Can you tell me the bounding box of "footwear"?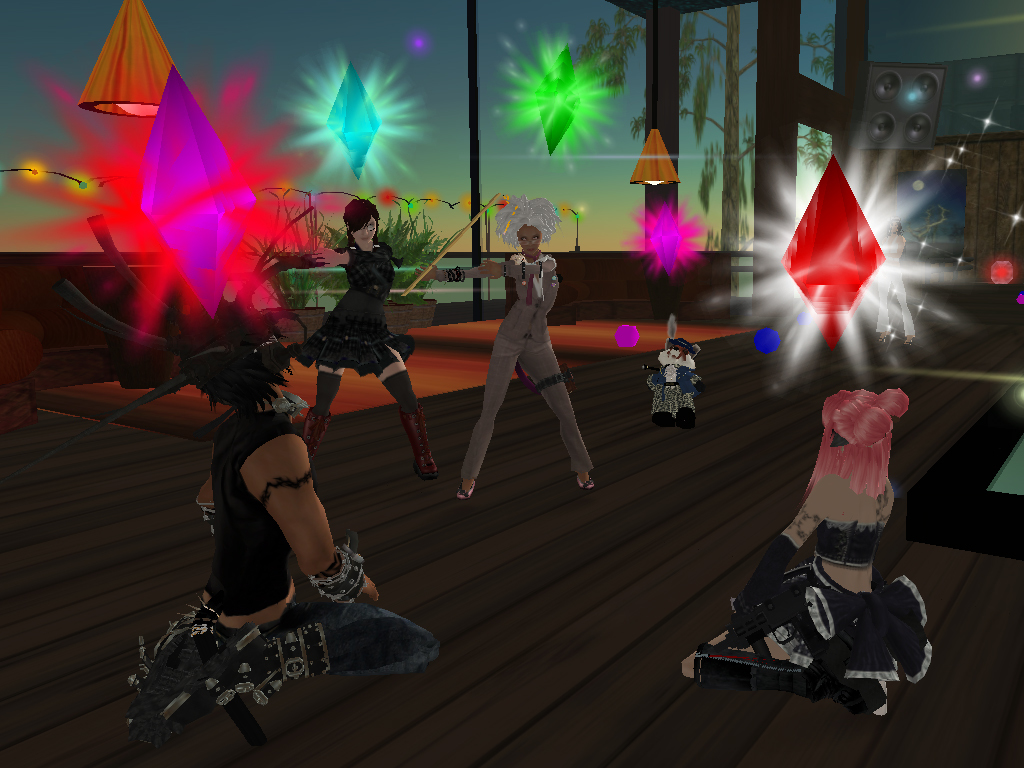
select_region(677, 410, 700, 427).
